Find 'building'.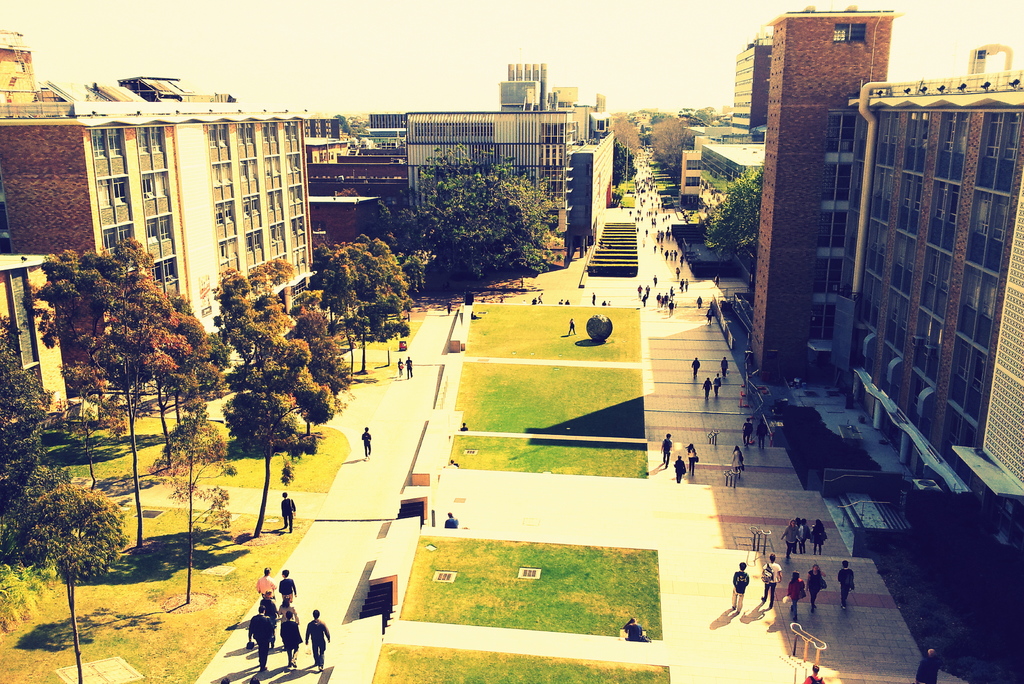
x1=408 y1=48 x2=614 y2=268.
